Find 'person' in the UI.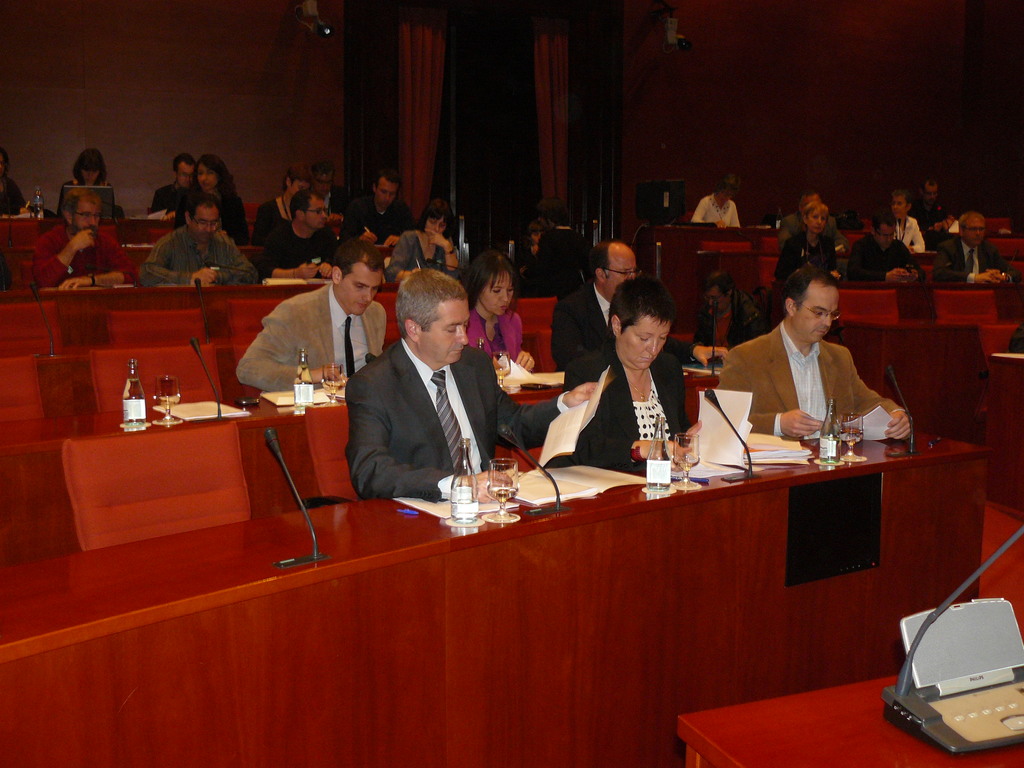
UI element at 336, 250, 509, 528.
